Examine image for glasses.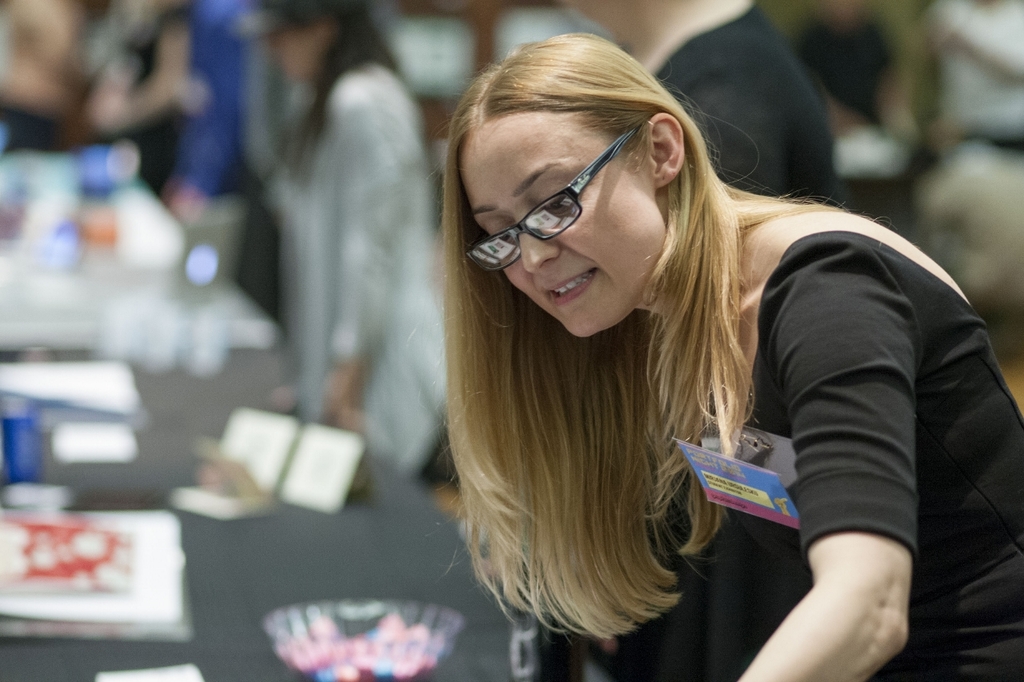
Examination result: [x1=462, y1=131, x2=634, y2=278].
